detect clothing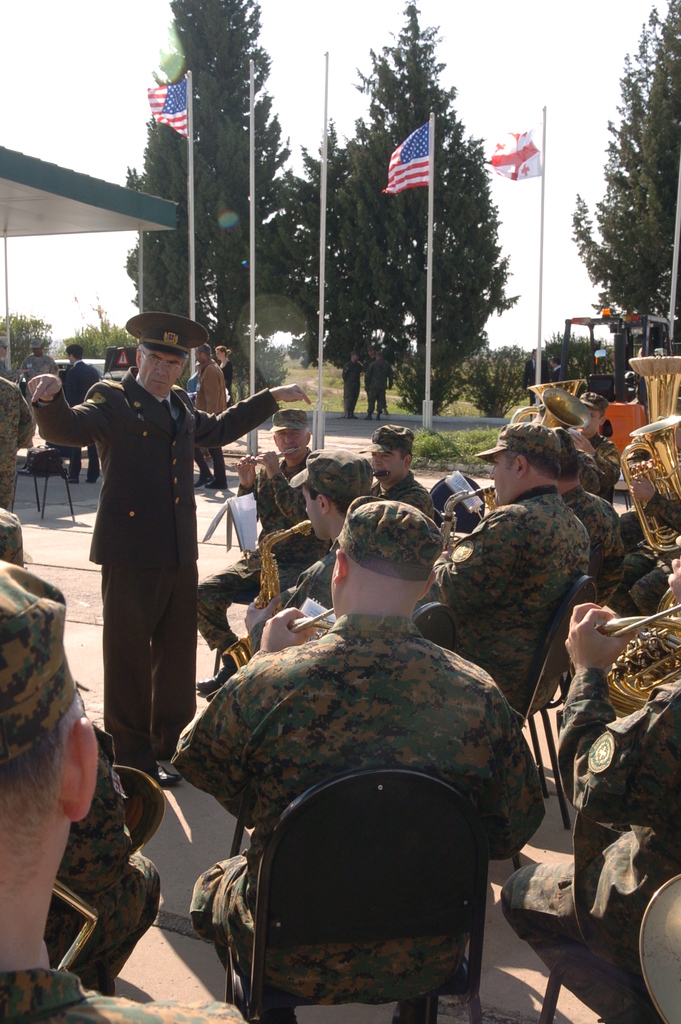
rect(195, 358, 229, 472)
